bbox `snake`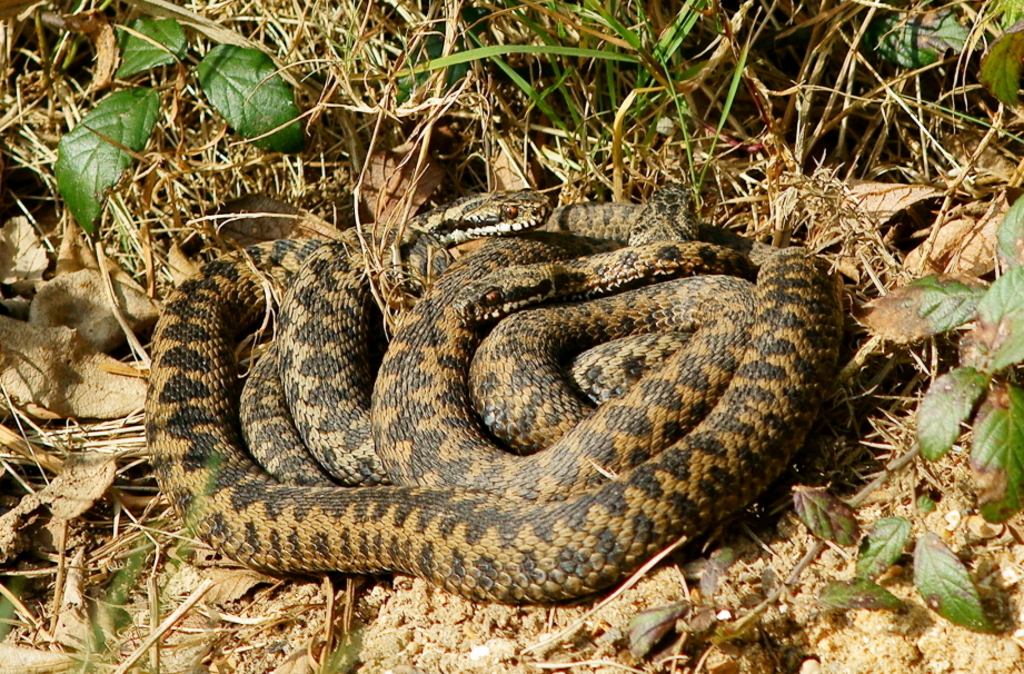
crop(138, 191, 845, 611)
